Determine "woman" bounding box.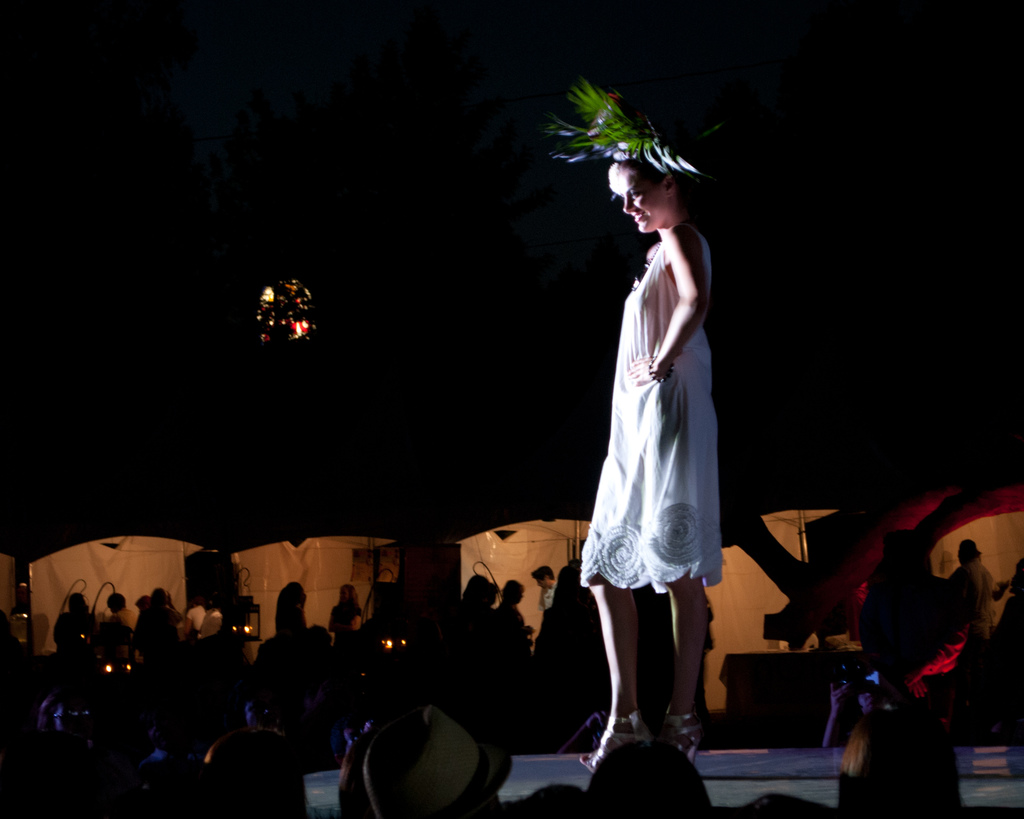
Determined: (324,581,362,647).
